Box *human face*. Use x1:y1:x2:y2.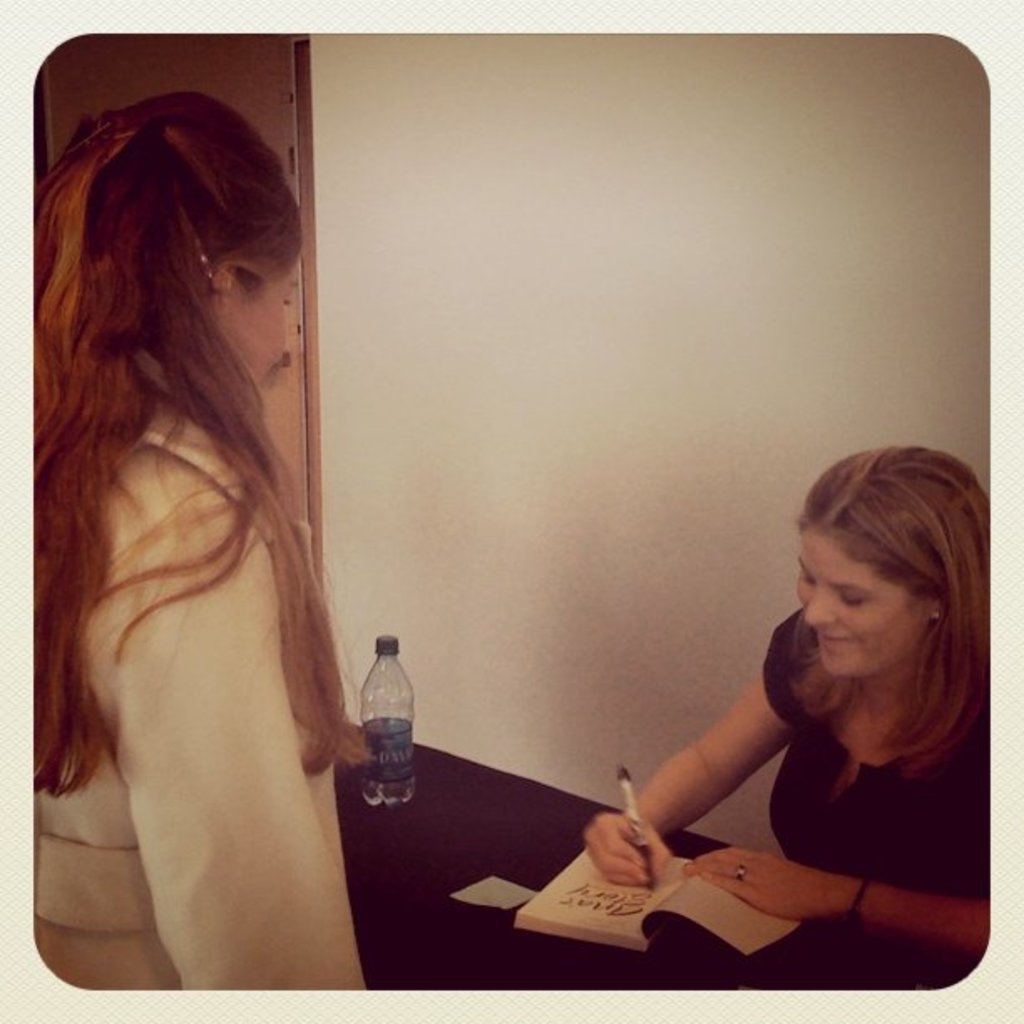
201:246:305:390.
